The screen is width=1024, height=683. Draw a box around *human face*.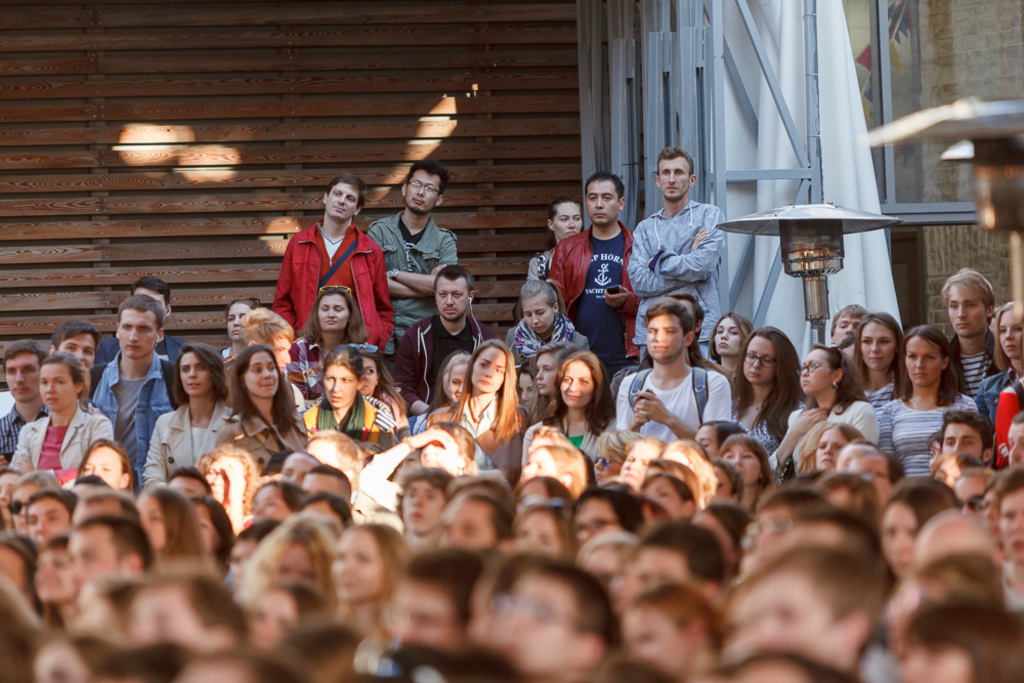
pyautogui.locateOnScreen(322, 365, 355, 408).
